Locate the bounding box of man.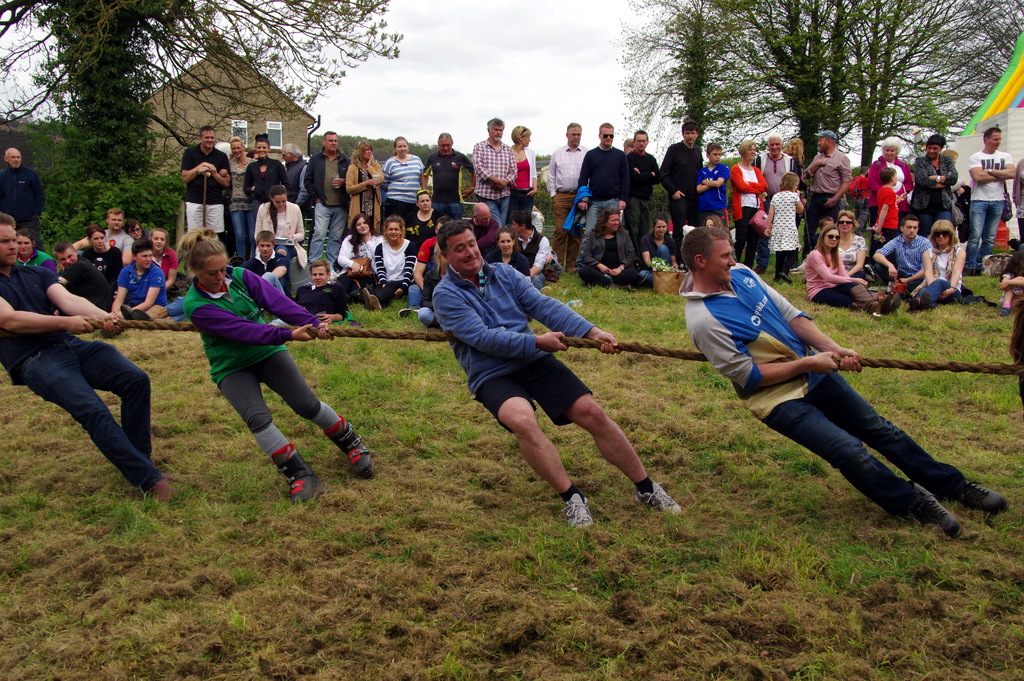
Bounding box: select_region(429, 218, 684, 529).
